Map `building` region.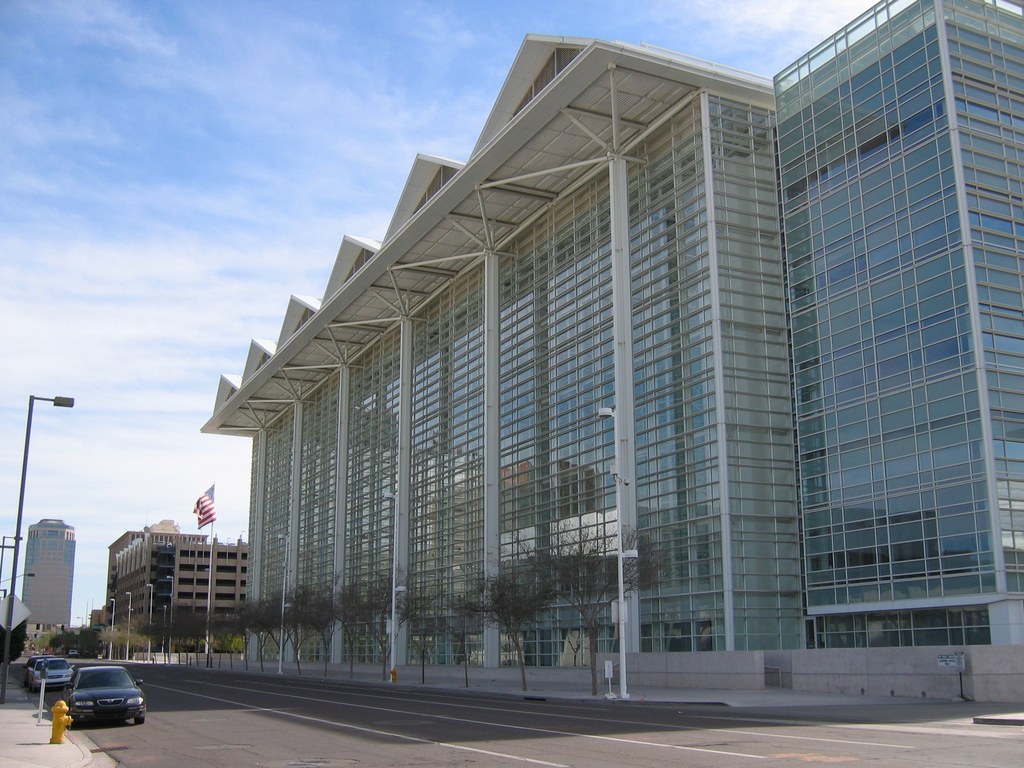
Mapped to Rect(28, 628, 59, 655).
